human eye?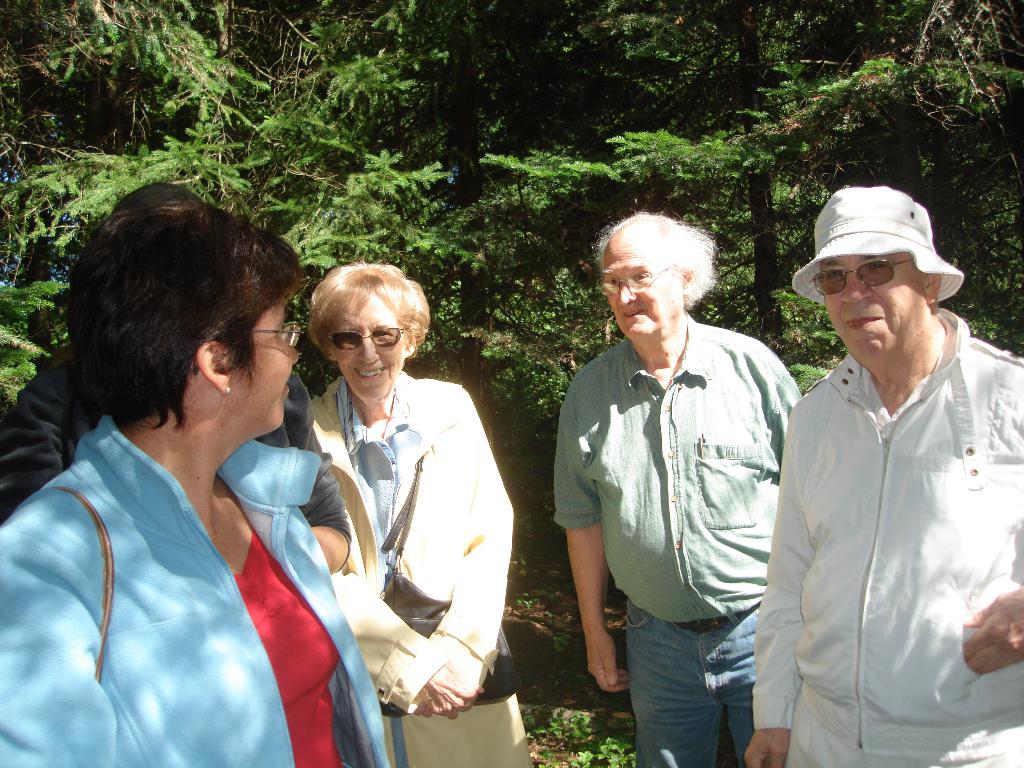
[left=631, top=273, right=646, bottom=284]
